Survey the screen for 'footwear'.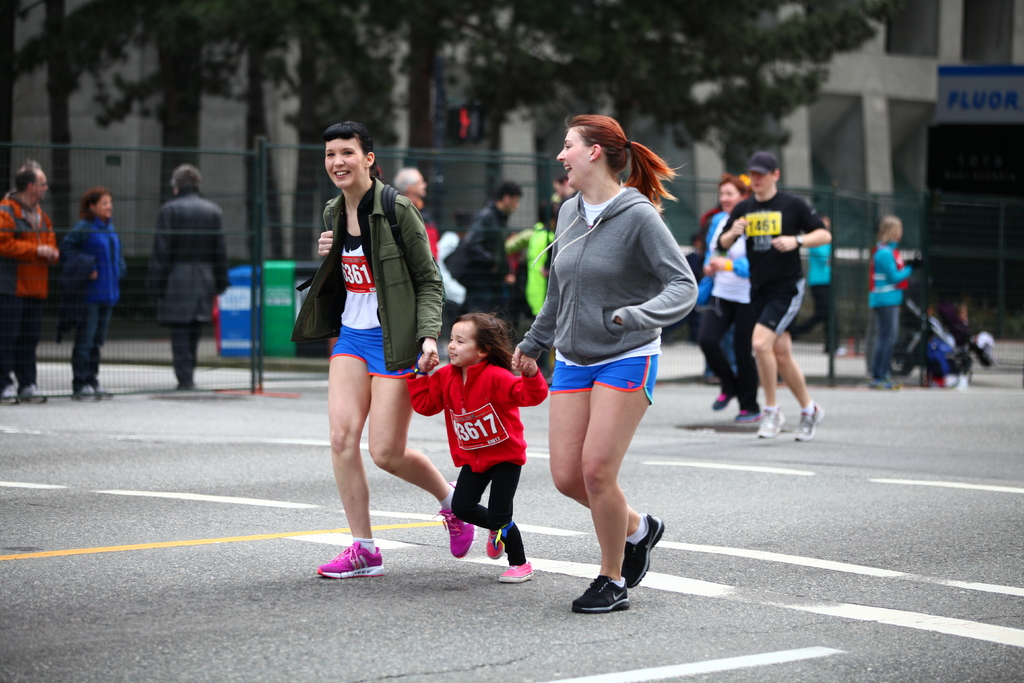
Survey found: pyautogui.locateOnScreen(484, 529, 504, 560).
